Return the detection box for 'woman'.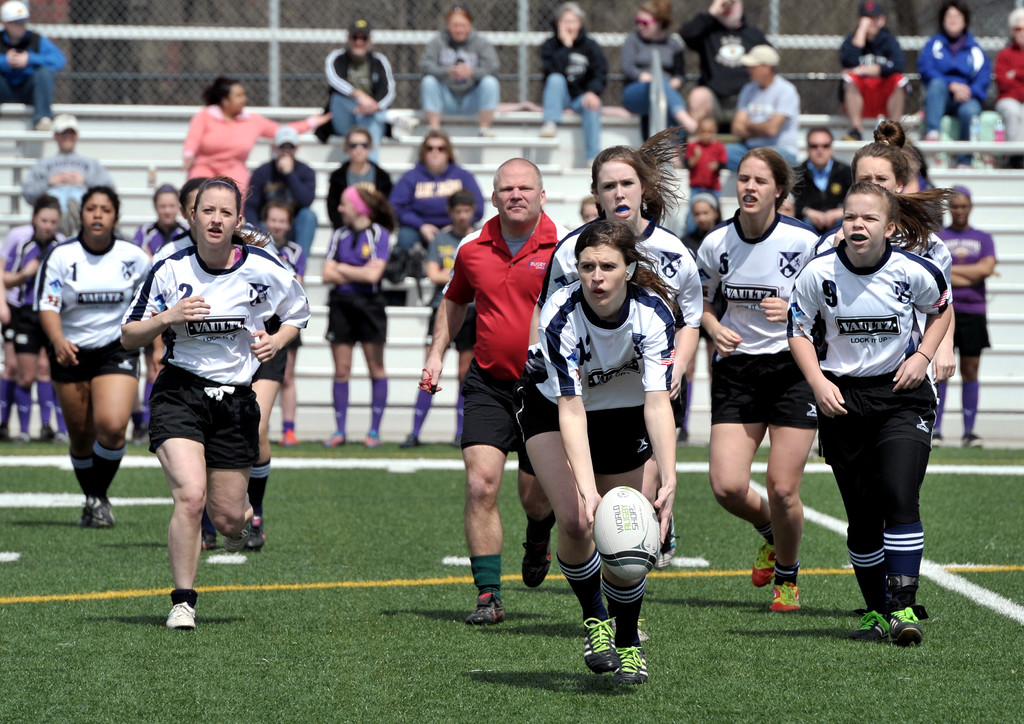
detection(321, 183, 405, 451).
